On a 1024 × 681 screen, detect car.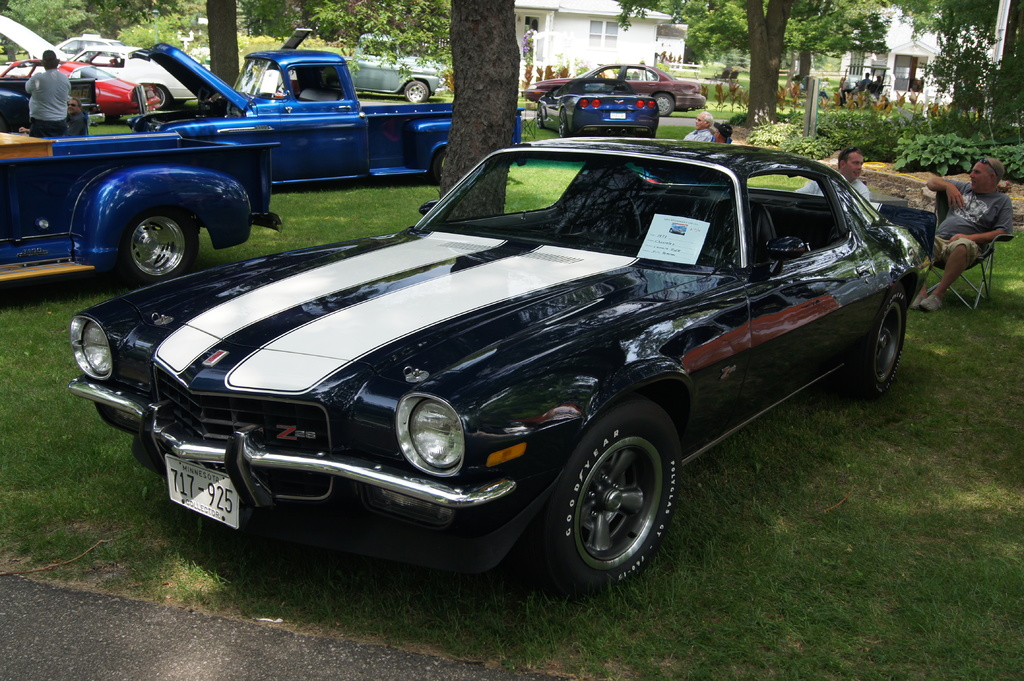
crop(79, 124, 897, 599).
